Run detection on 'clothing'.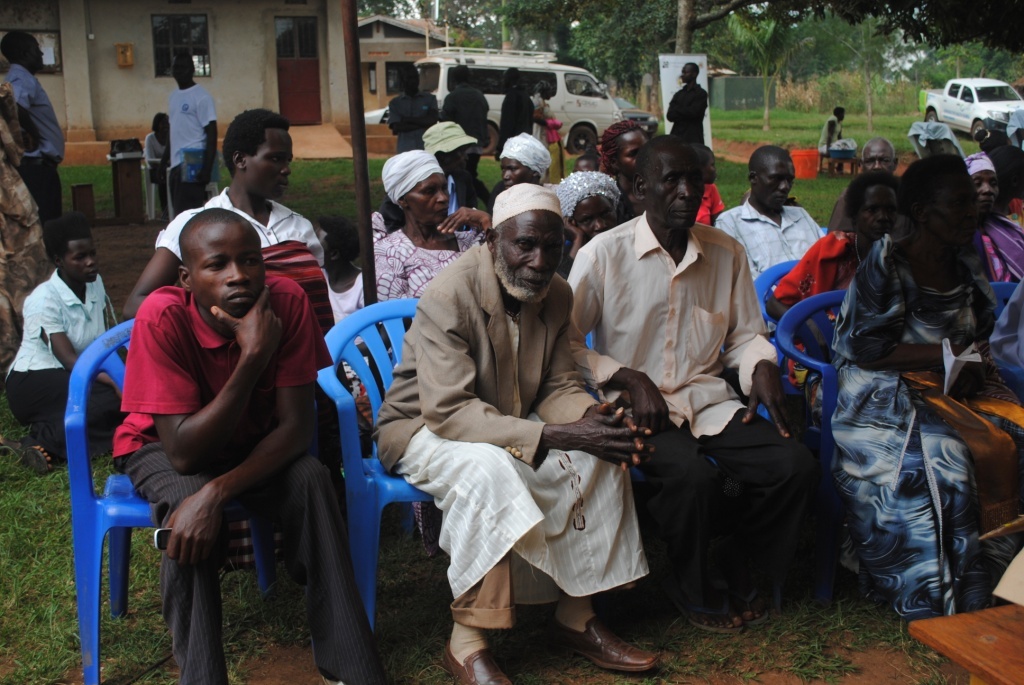
Result: detection(552, 219, 781, 405).
